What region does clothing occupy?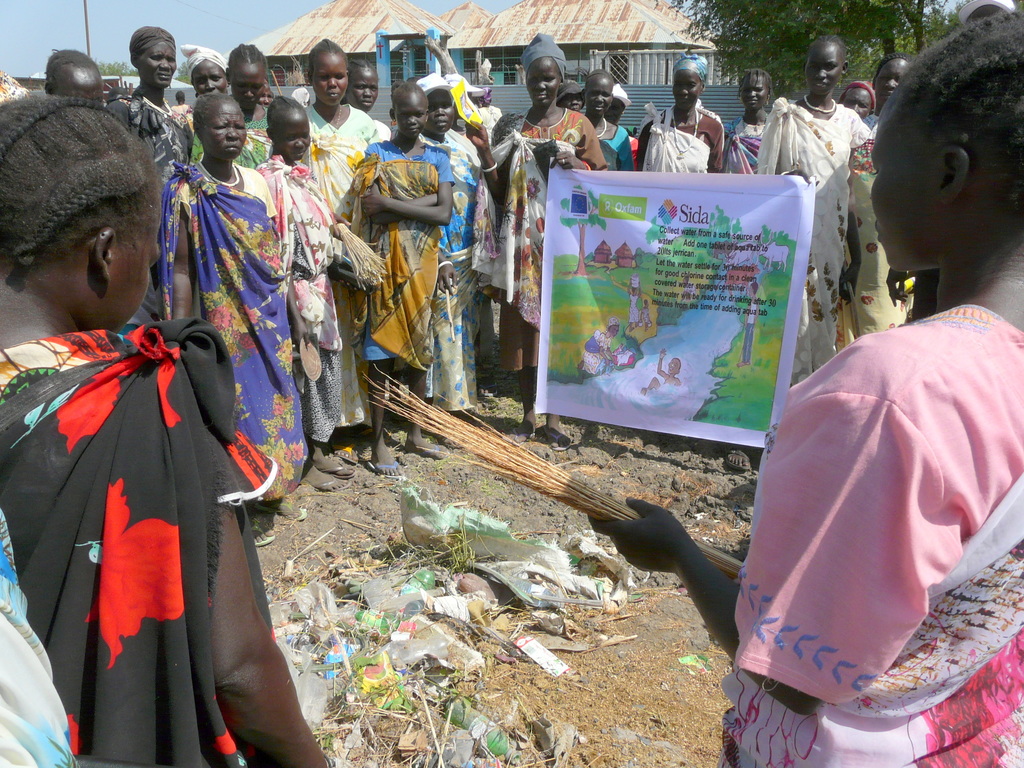
(x1=188, y1=104, x2=273, y2=172).
